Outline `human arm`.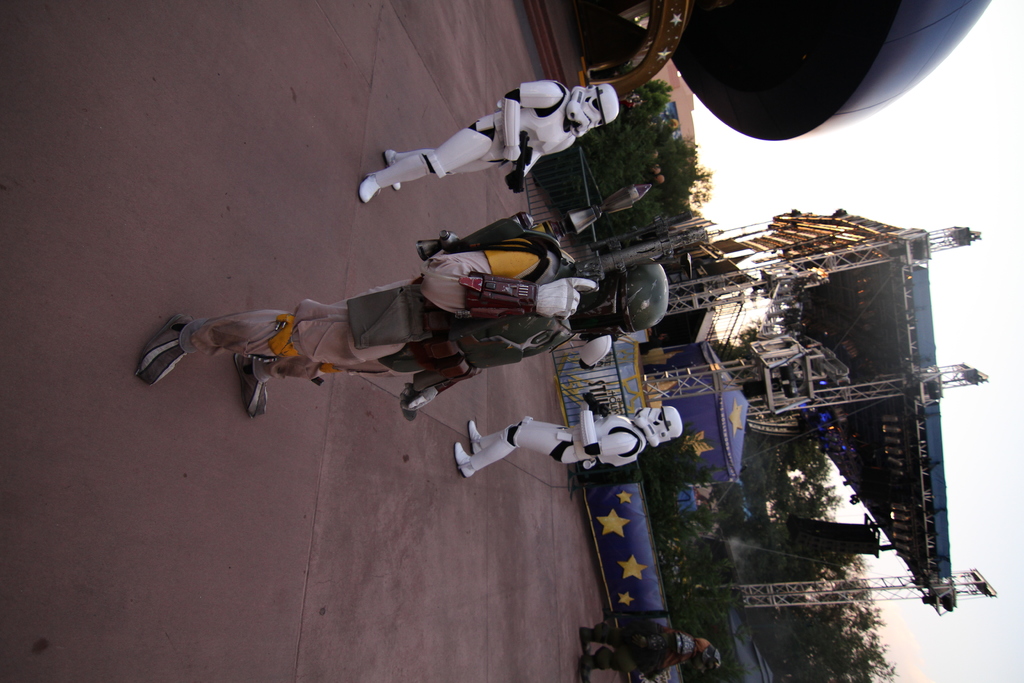
Outline: {"left": 420, "top": 257, "right": 604, "bottom": 317}.
